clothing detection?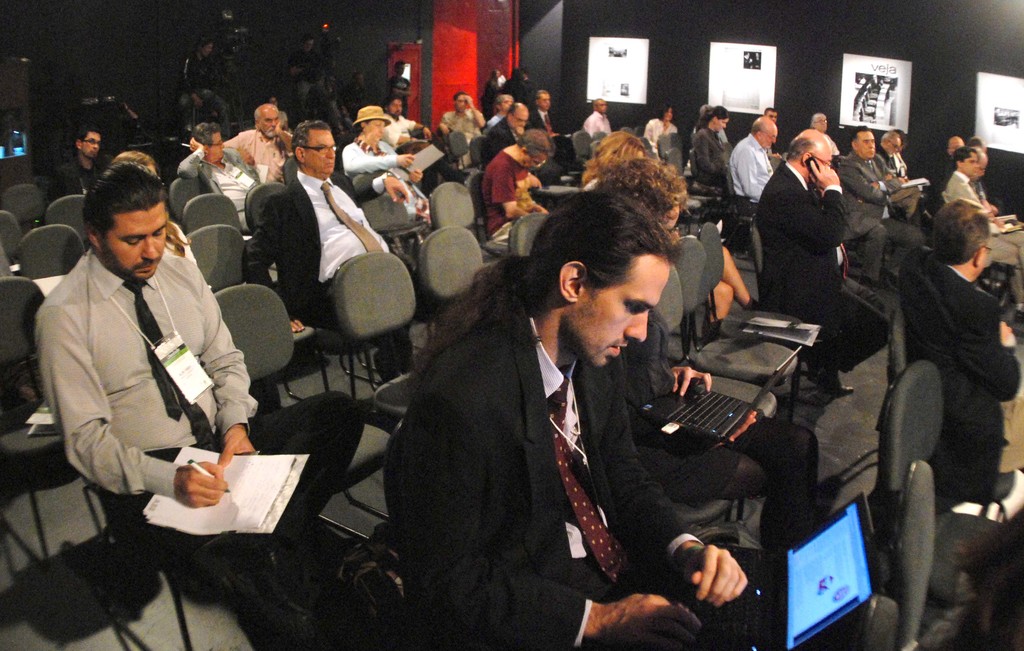
left=732, top=135, right=770, bottom=211
